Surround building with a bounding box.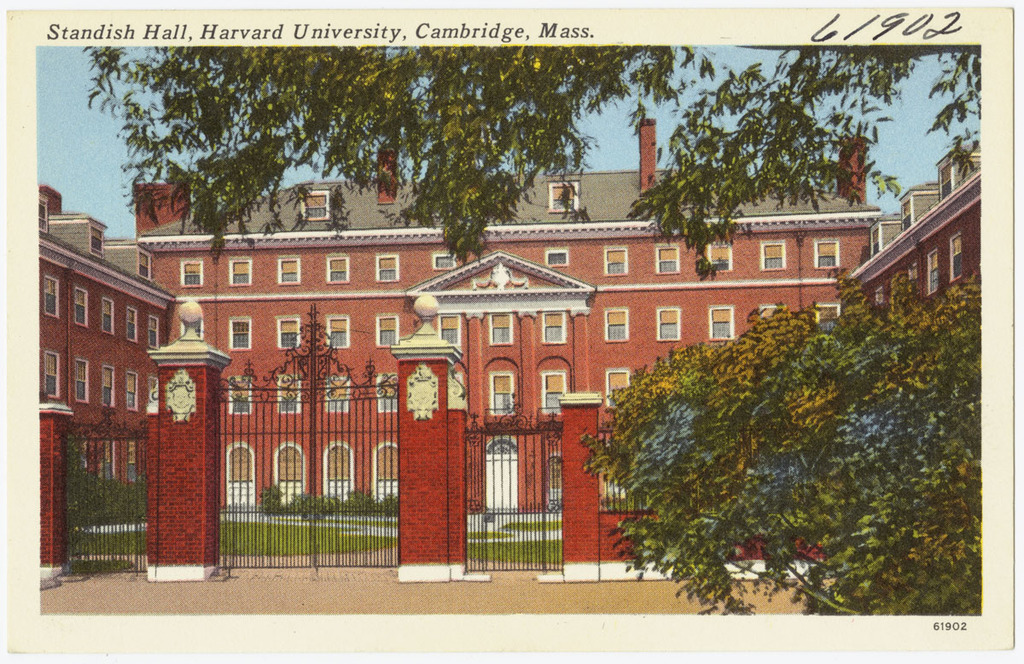
41,119,981,515.
